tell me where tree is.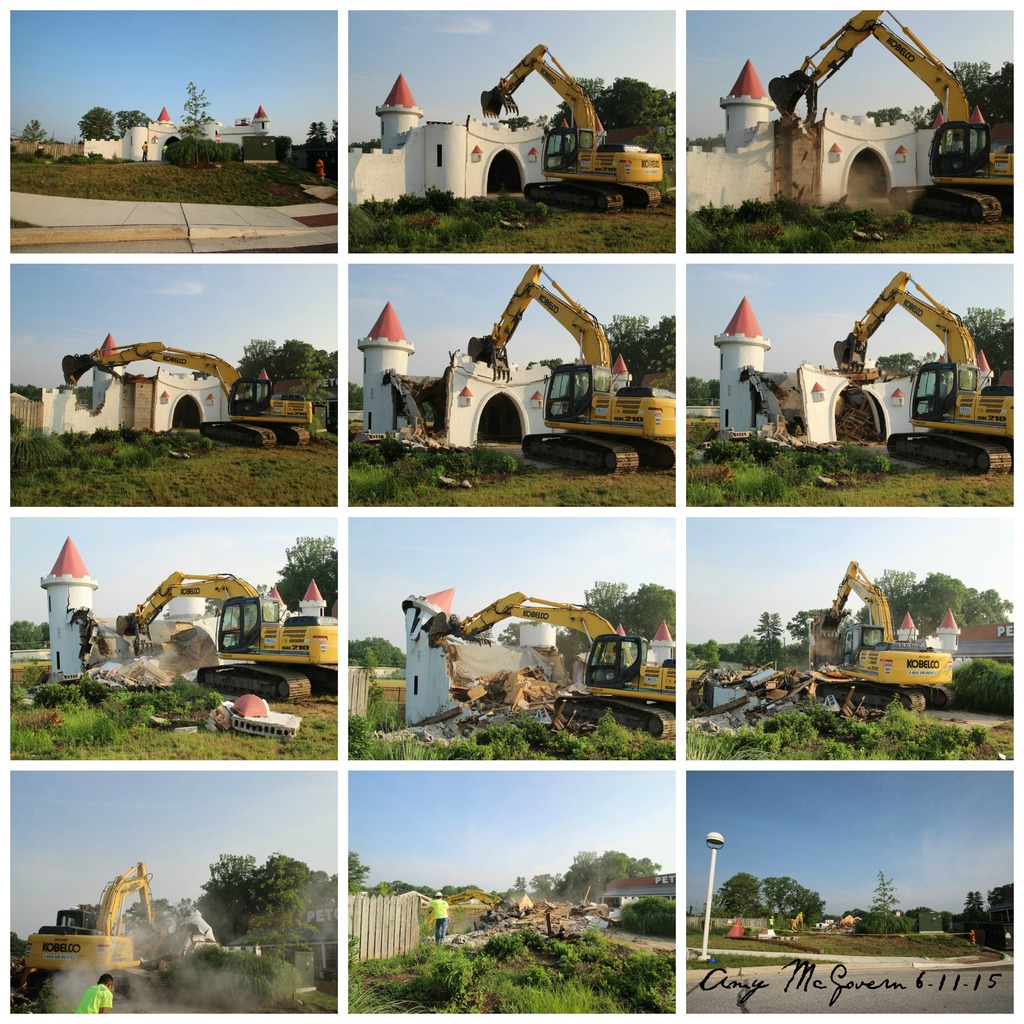
tree is at l=948, t=888, r=998, b=940.
